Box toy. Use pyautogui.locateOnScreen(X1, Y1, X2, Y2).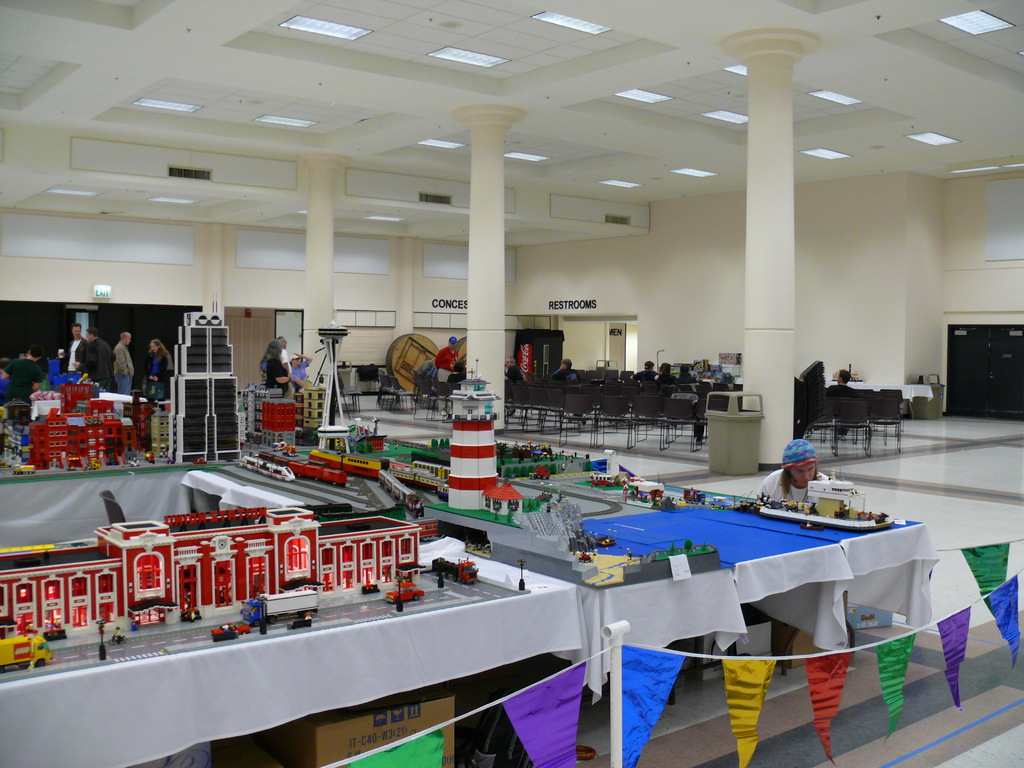
pyautogui.locateOnScreen(97, 640, 104, 661).
